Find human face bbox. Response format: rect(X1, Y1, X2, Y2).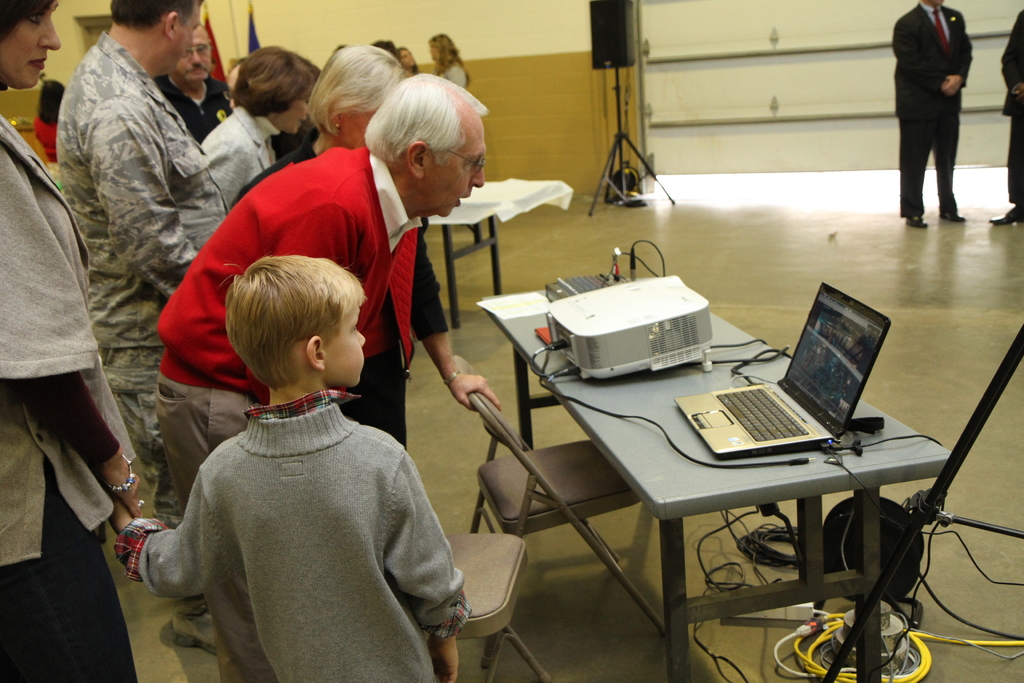
rect(401, 45, 414, 64).
